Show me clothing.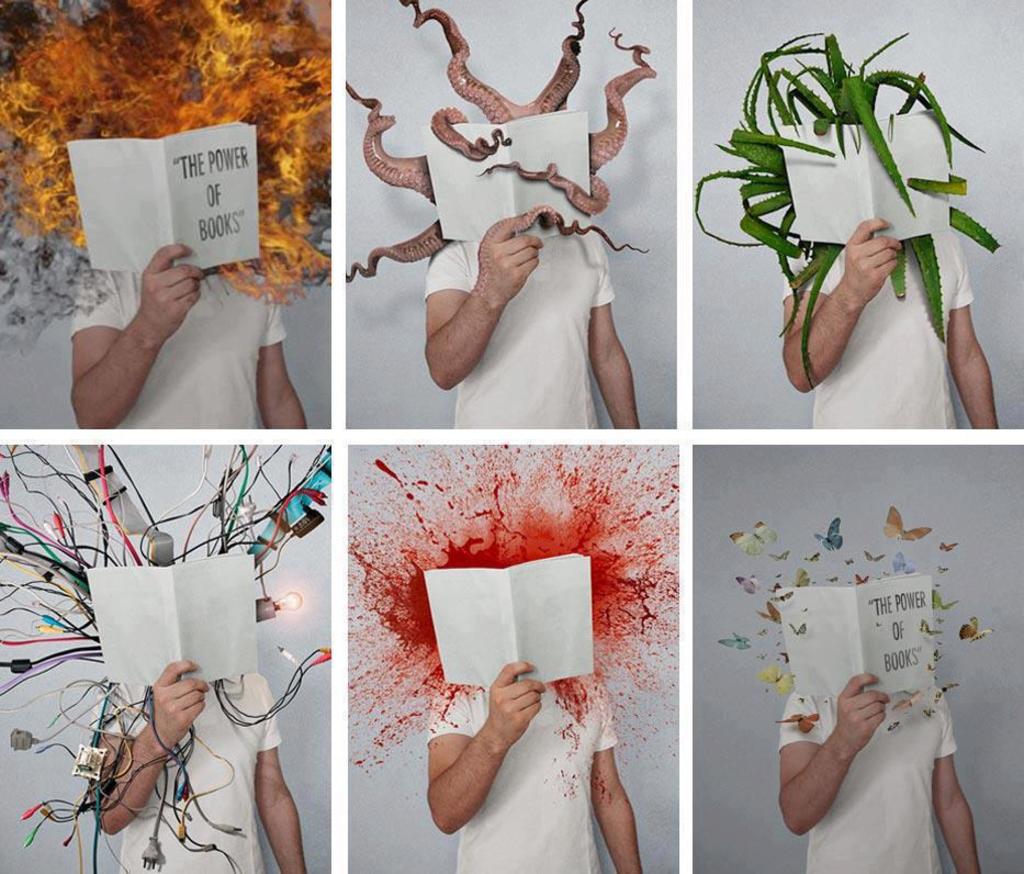
clothing is here: 95/675/290/867.
